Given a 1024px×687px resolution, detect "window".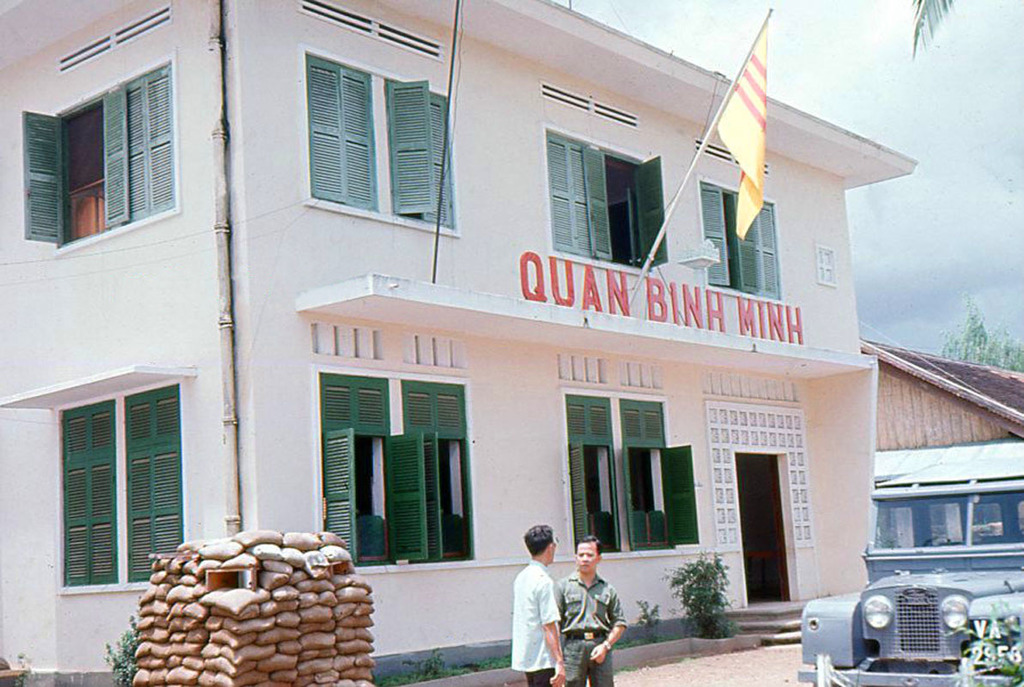
(x1=561, y1=391, x2=700, y2=559).
